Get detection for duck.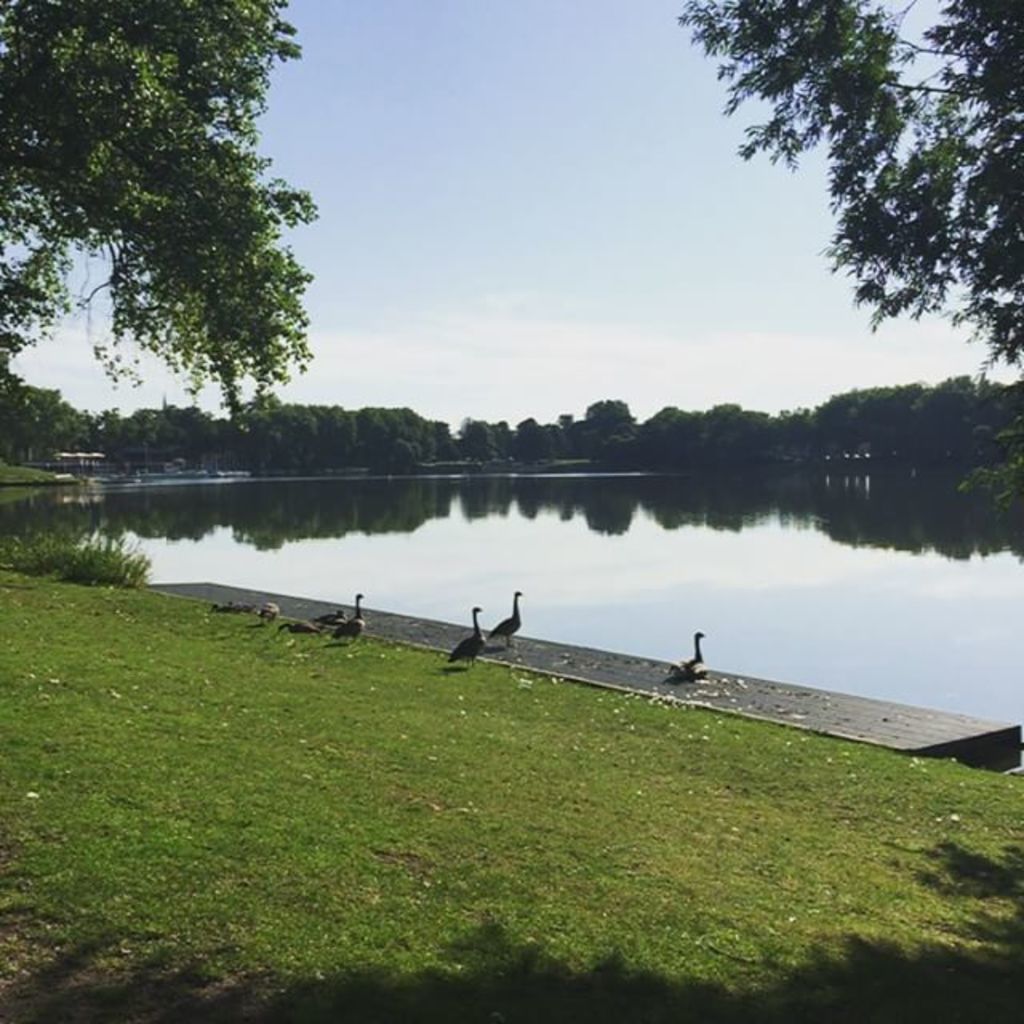
Detection: (left=320, top=605, right=350, bottom=635).
